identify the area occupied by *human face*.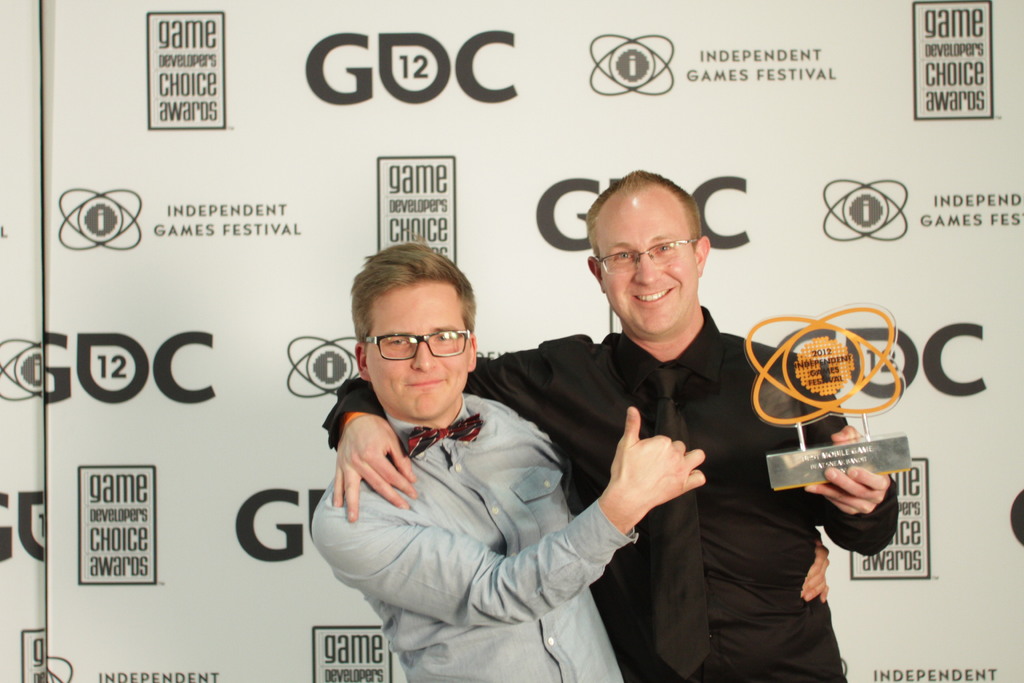
Area: {"x1": 368, "y1": 283, "x2": 468, "y2": 420}.
